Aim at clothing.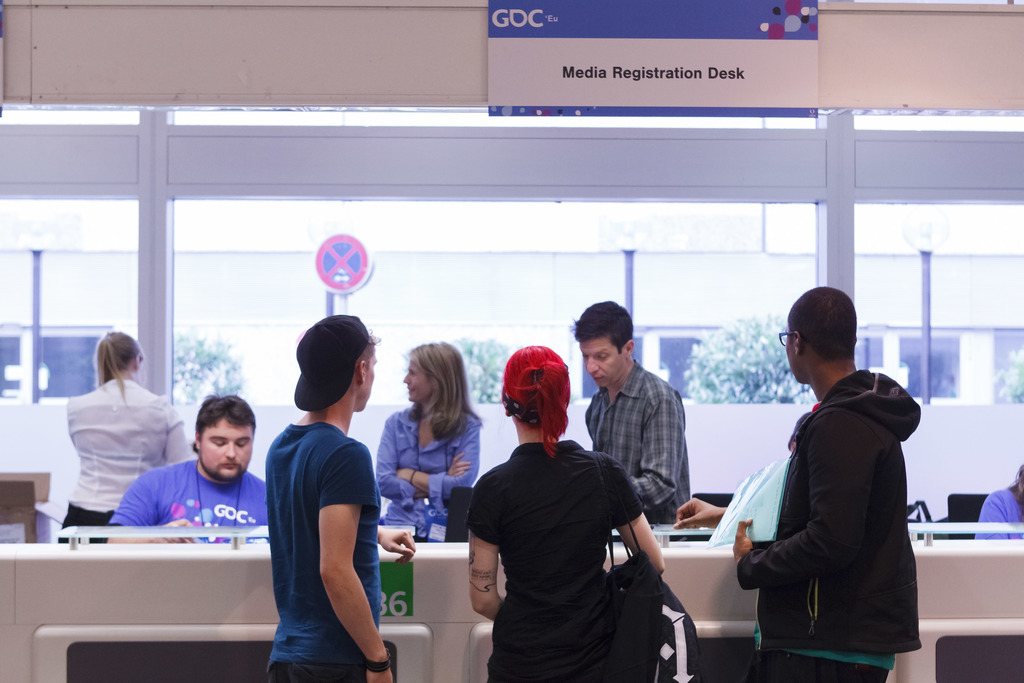
Aimed at left=266, top=418, right=385, bottom=682.
